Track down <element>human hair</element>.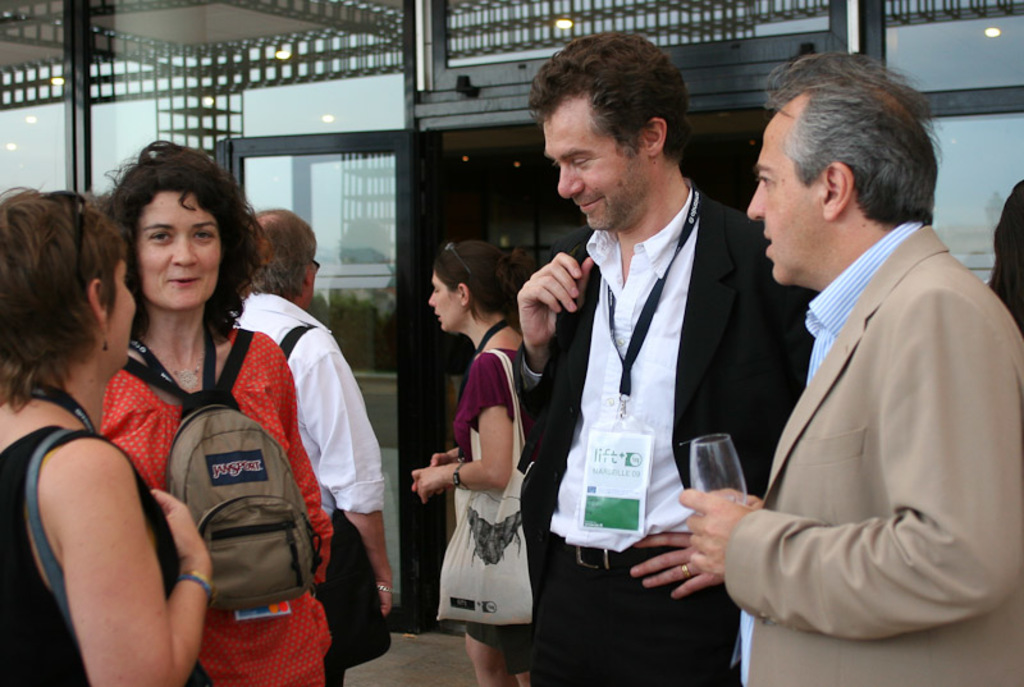
Tracked to (x1=434, y1=241, x2=532, y2=333).
